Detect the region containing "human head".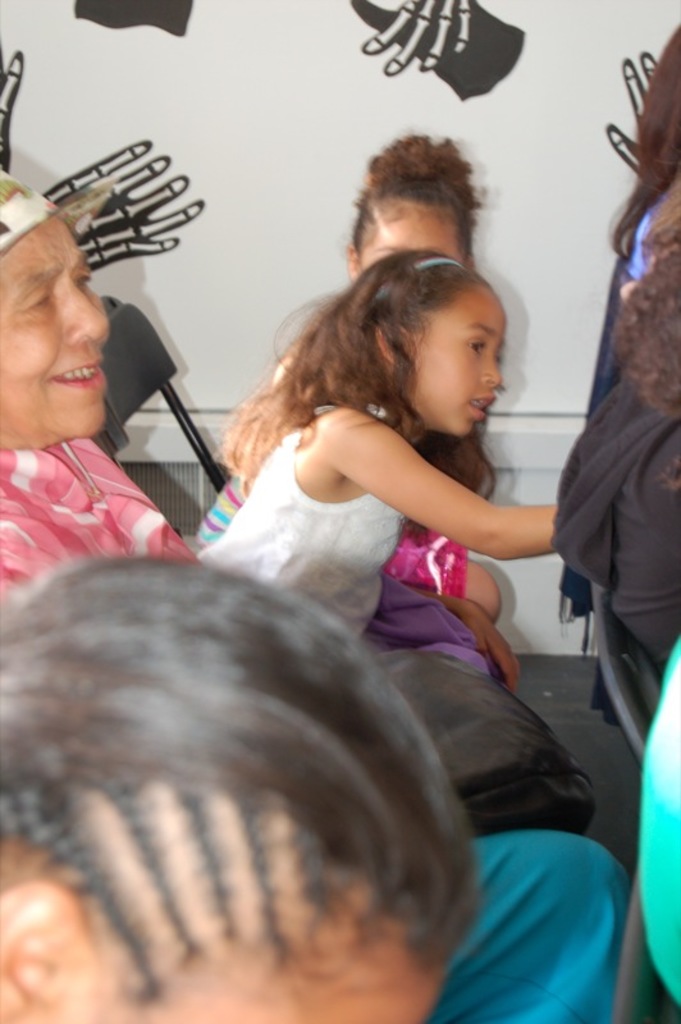
[0,549,485,1023].
